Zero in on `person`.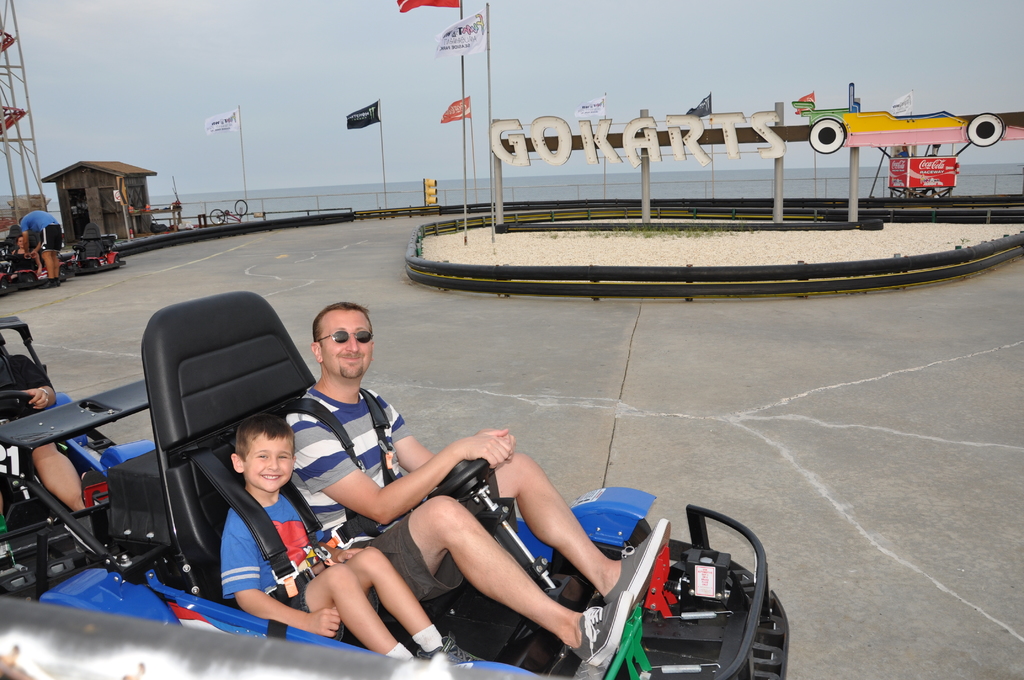
Zeroed in: 207, 411, 484, 676.
